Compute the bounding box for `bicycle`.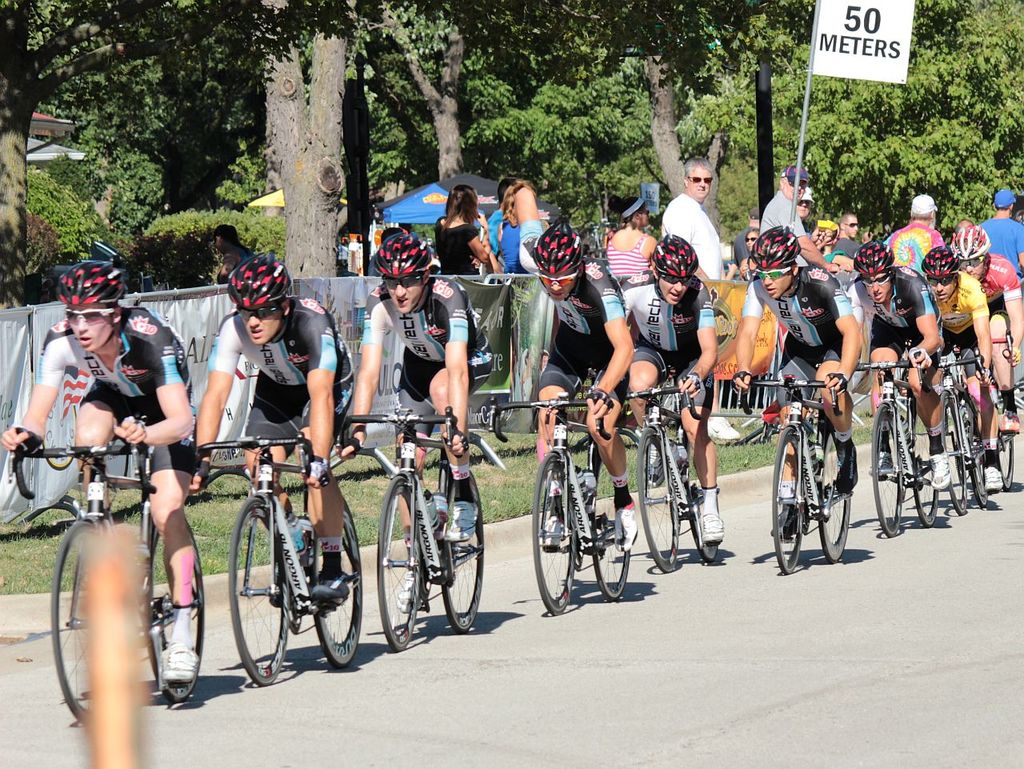
(x1=974, y1=326, x2=1013, y2=491).
